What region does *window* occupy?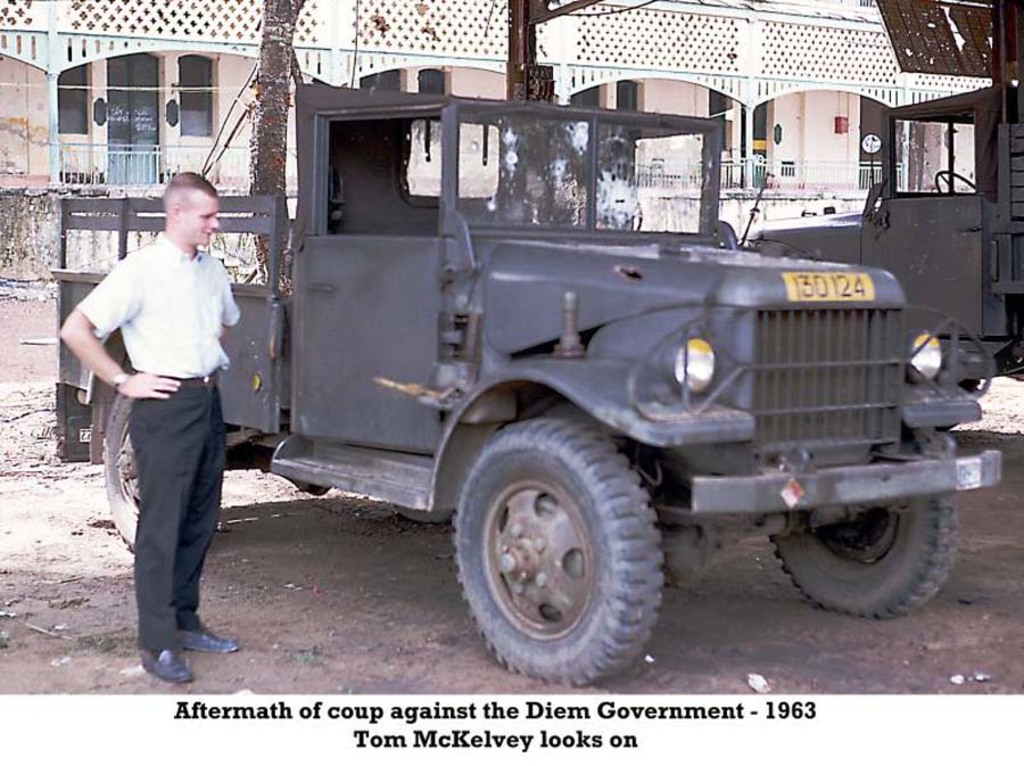
619/82/643/117.
